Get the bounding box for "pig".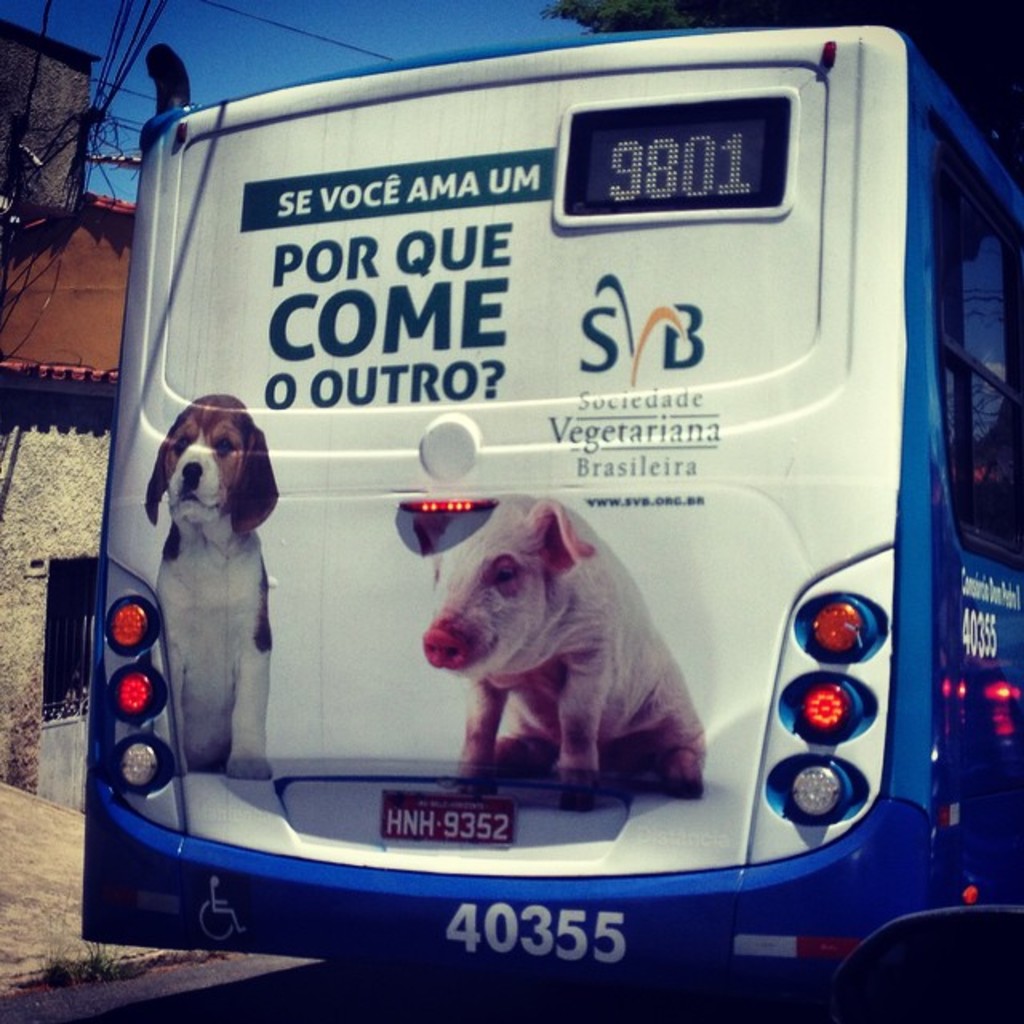
[408, 493, 706, 811].
